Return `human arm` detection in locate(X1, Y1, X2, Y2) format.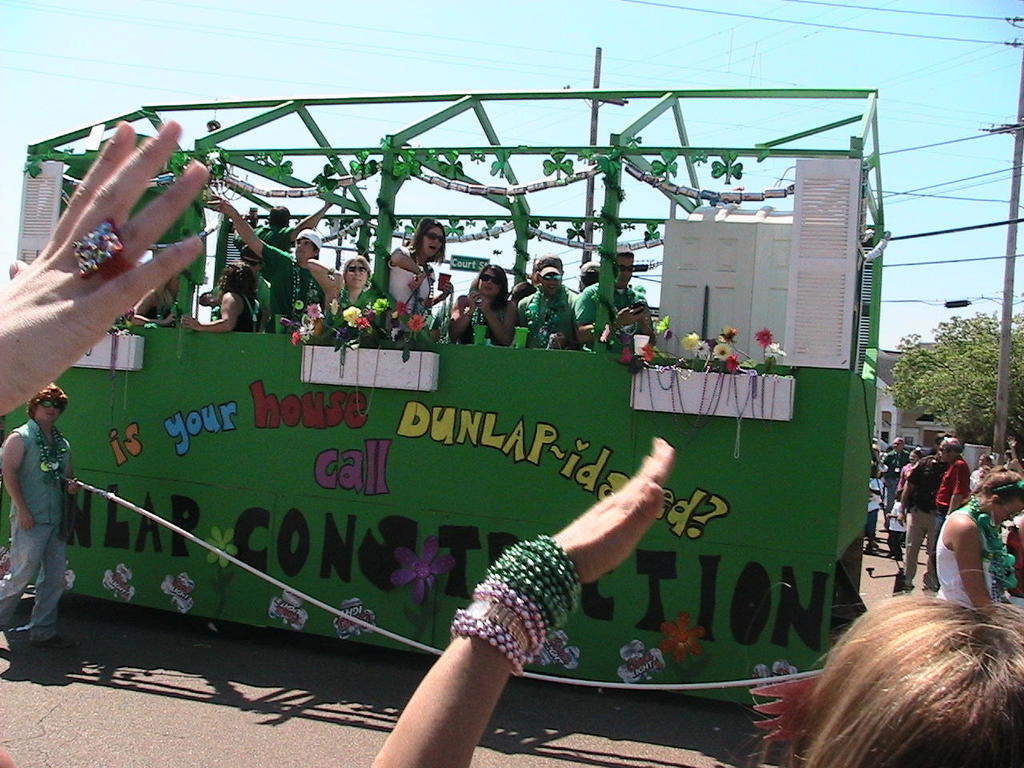
locate(0, 430, 42, 542).
